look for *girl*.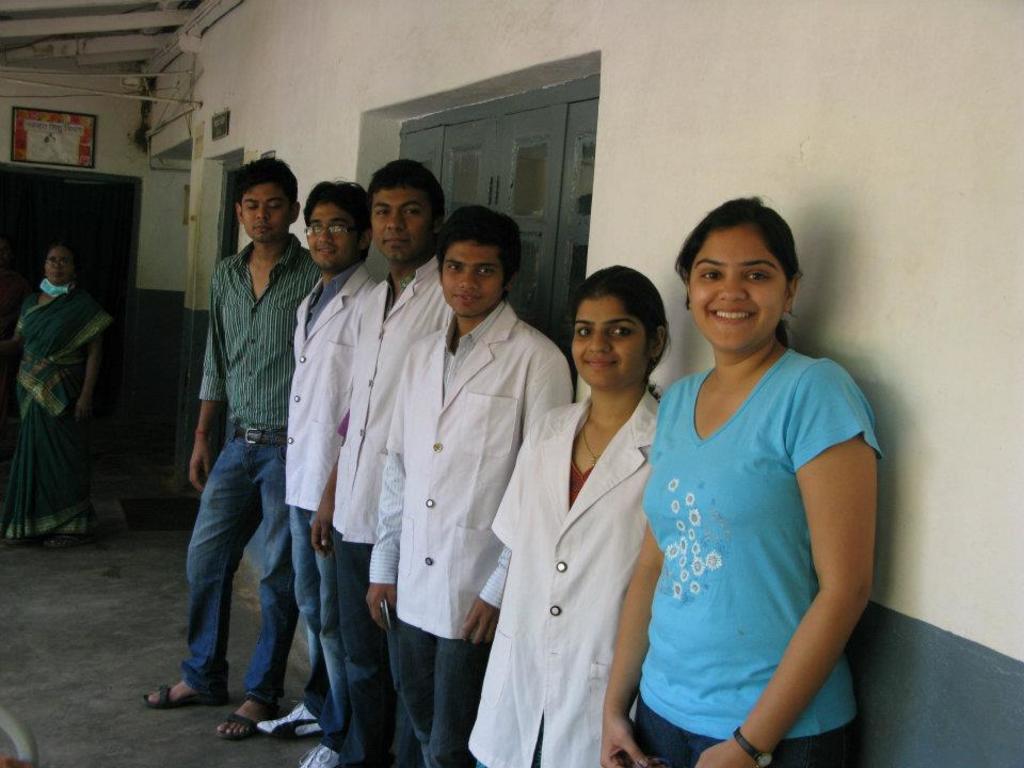
Found: bbox=(598, 197, 882, 767).
